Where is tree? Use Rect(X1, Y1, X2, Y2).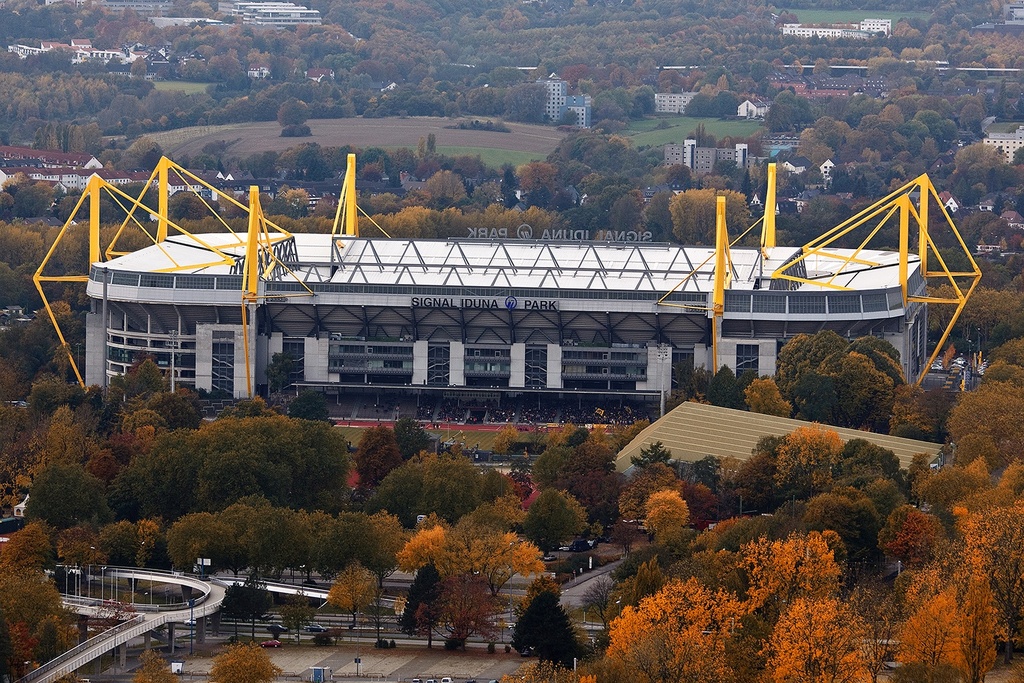
Rect(0, 535, 78, 676).
